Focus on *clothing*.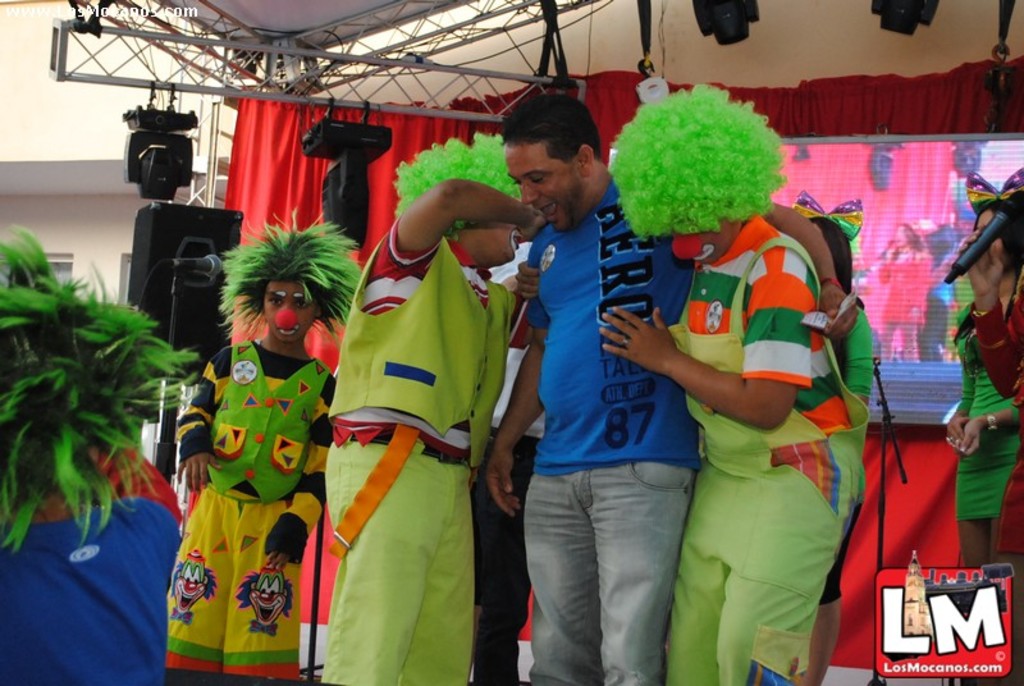
Focused at bbox=(520, 177, 691, 685).
